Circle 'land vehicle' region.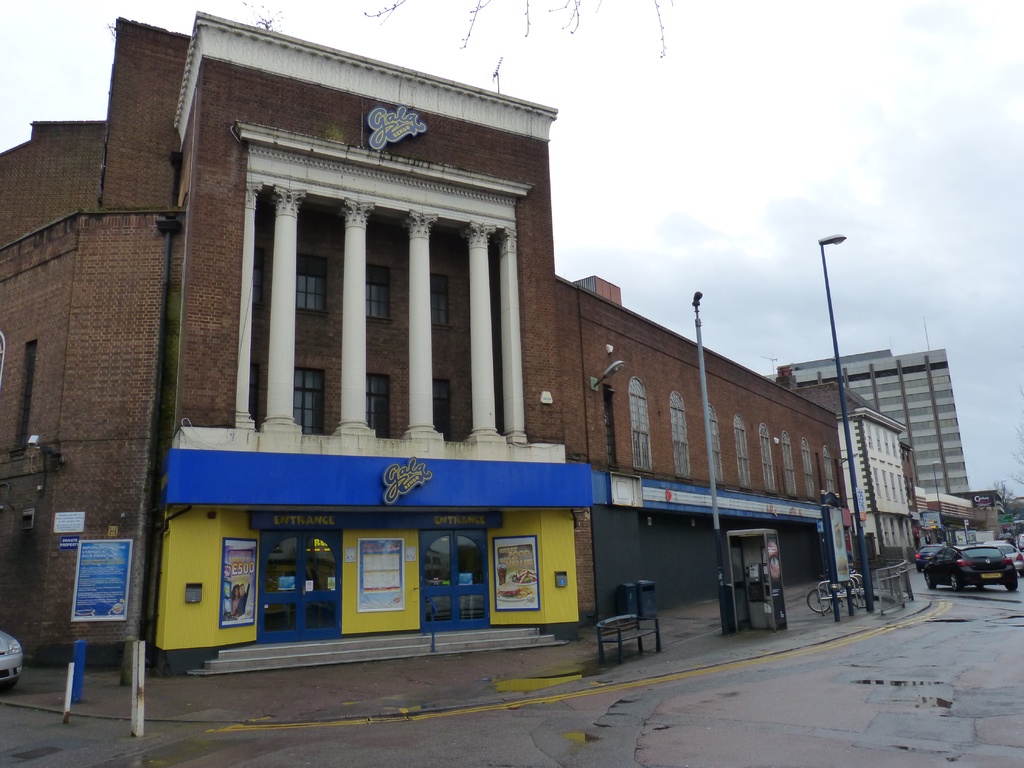
Region: select_region(809, 581, 867, 613).
